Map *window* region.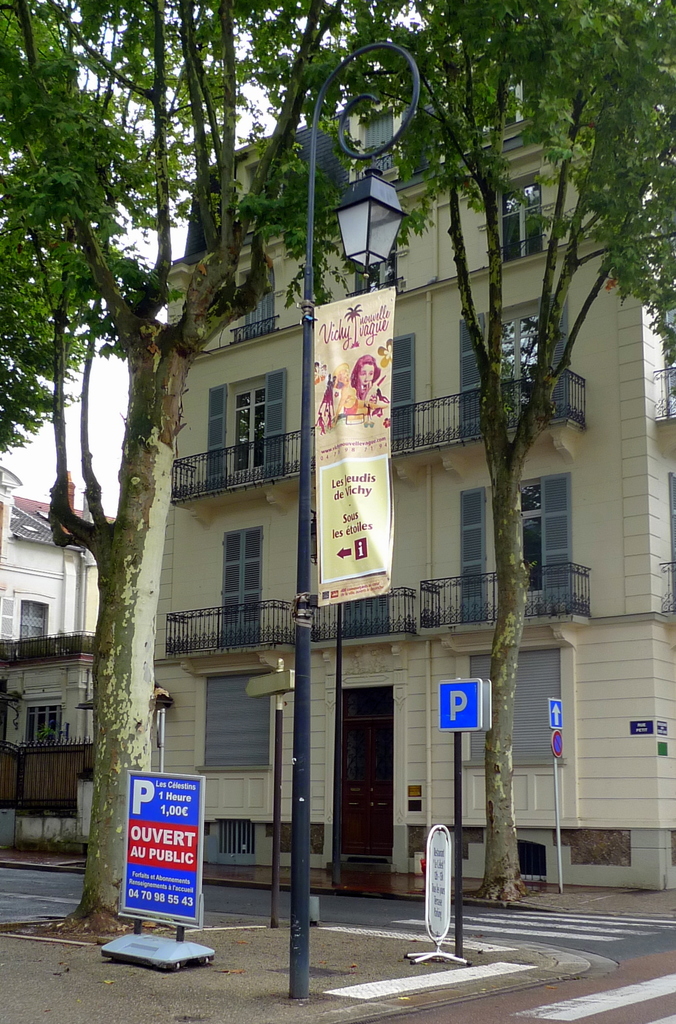
Mapped to bbox=(495, 480, 541, 595).
